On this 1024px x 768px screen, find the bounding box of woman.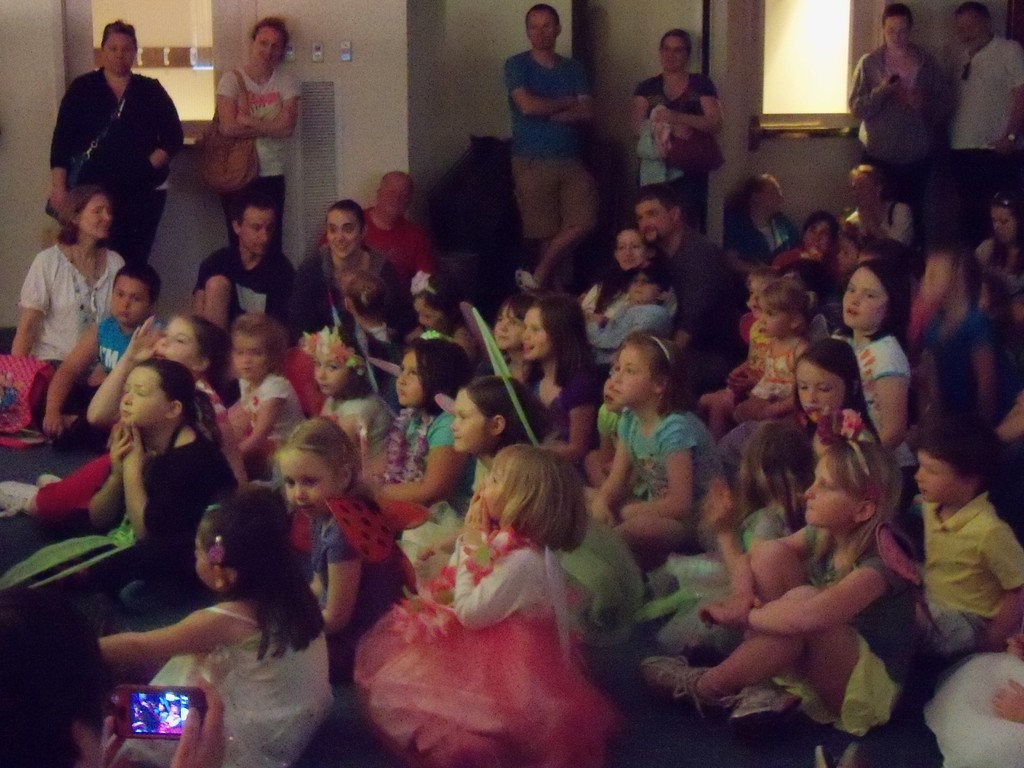
Bounding box: 44 17 185 268.
